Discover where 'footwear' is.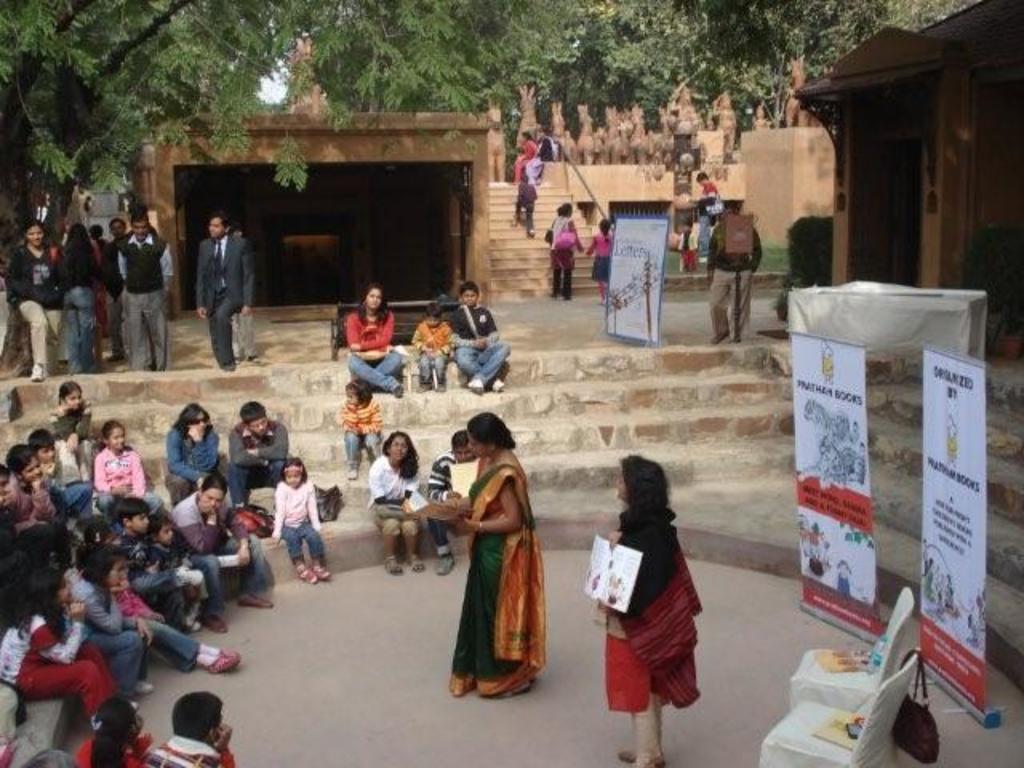
Discovered at 352/467/355/482.
